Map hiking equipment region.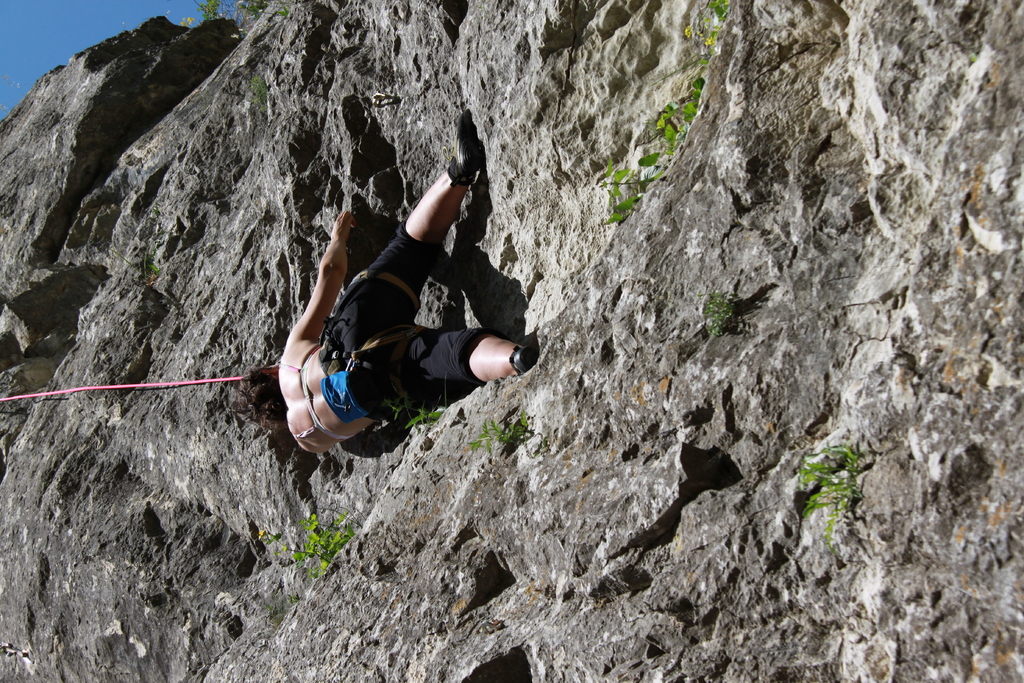
Mapped to l=443, t=113, r=485, b=186.
